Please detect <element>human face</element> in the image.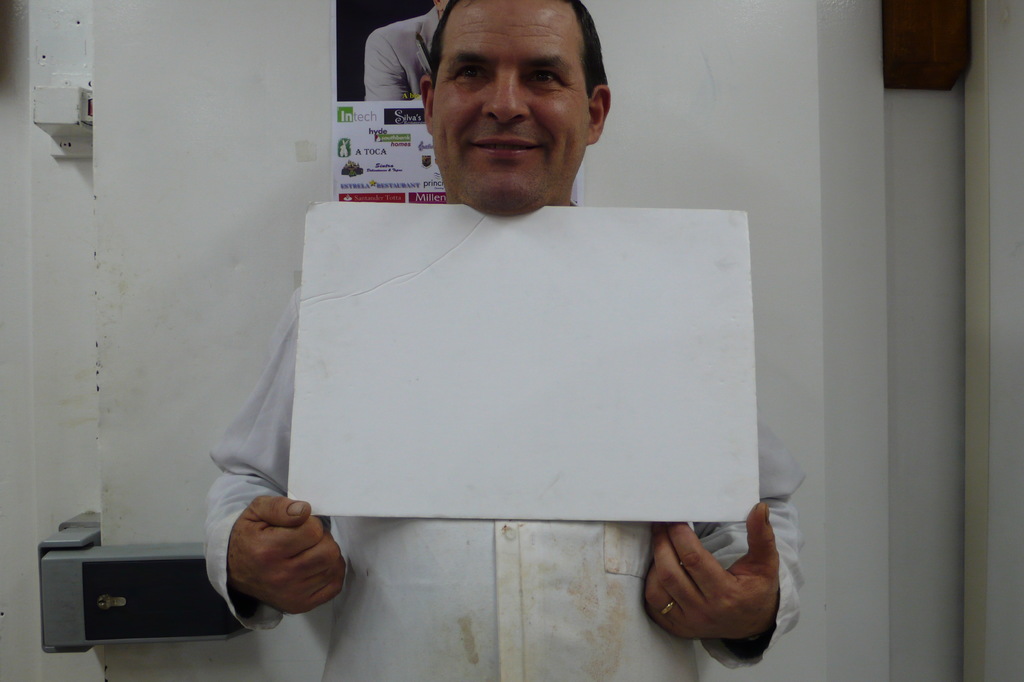
bbox=(433, 0, 592, 214).
